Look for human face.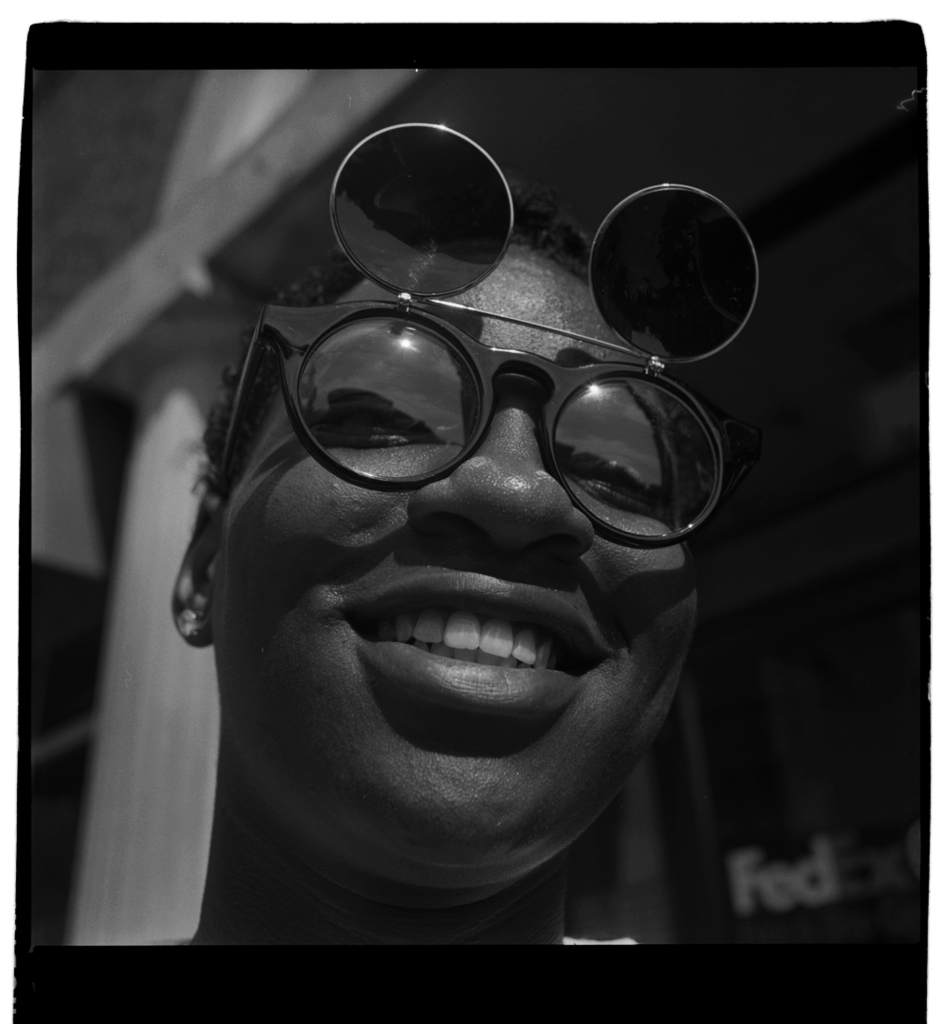
Found: <region>209, 232, 697, 884</region>.
